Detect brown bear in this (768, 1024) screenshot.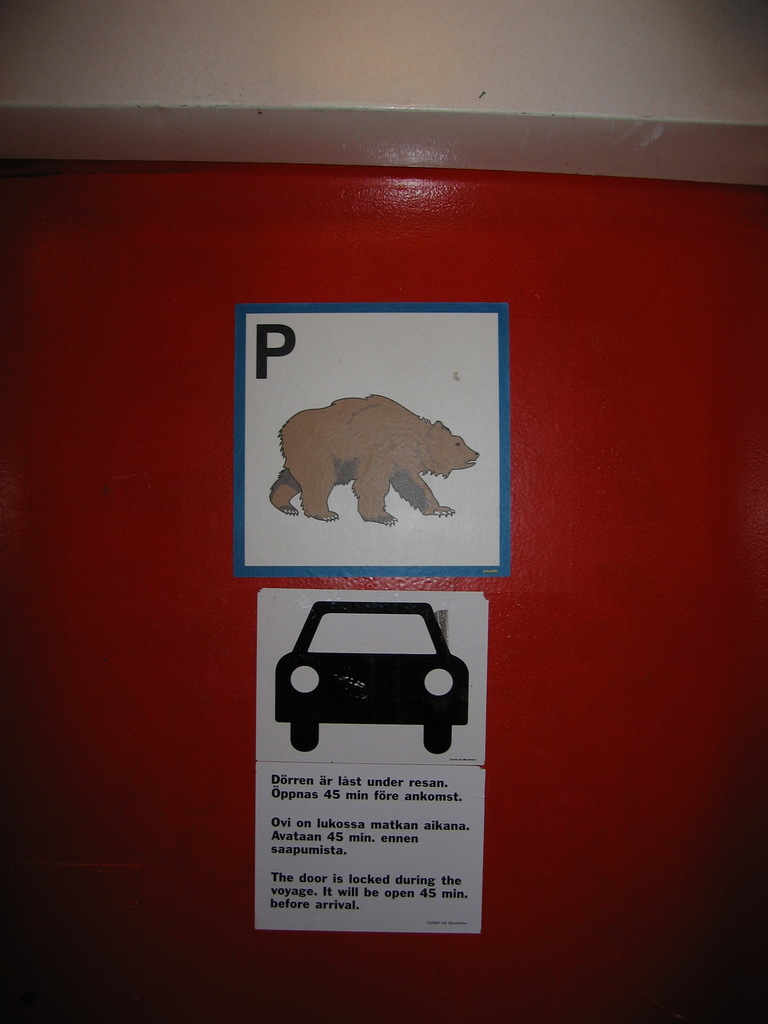
Detection: 268,390,481,529.
